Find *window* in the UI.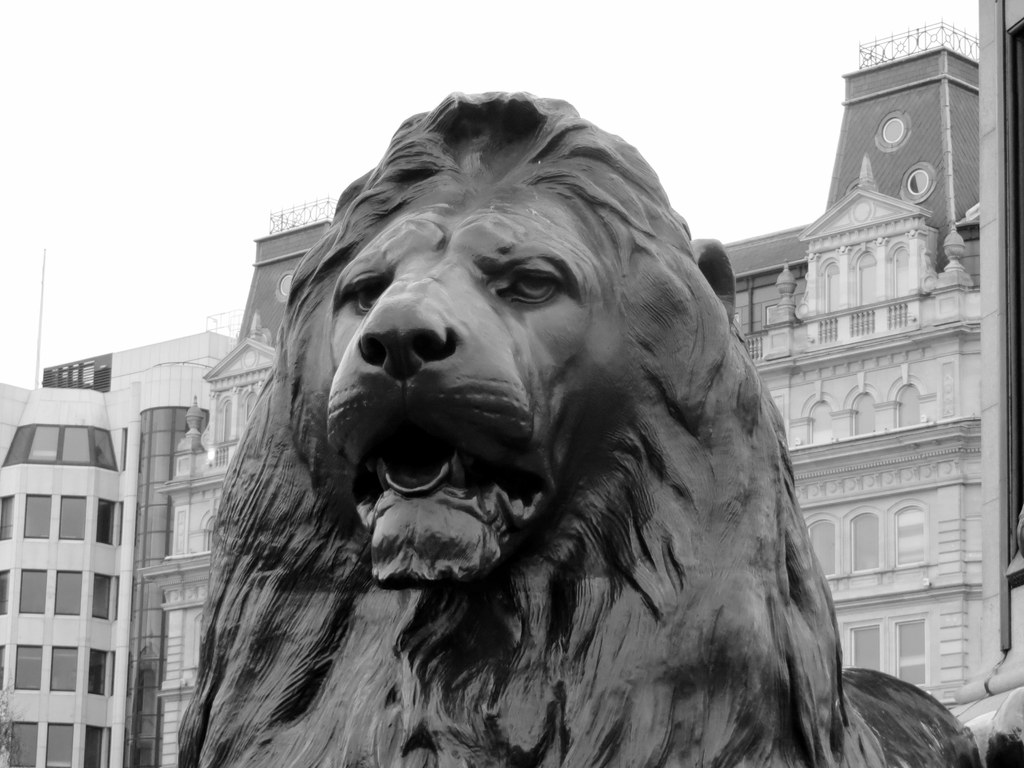
UI element at 19/569/47/614.
